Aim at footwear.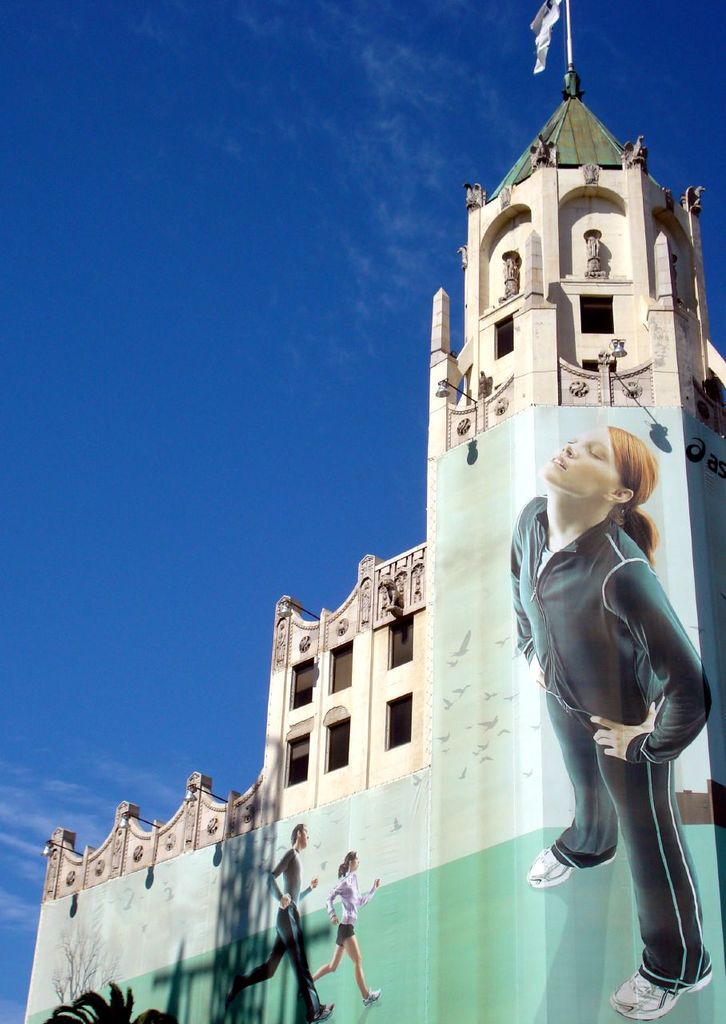
Aimed at 607:966:711:1022.
